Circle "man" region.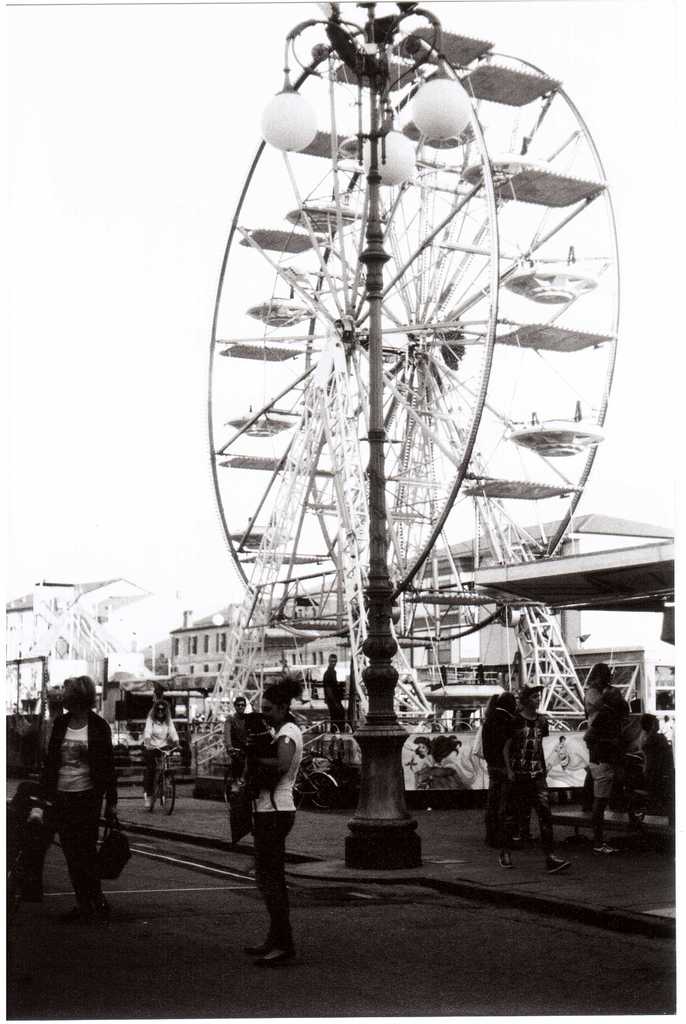
Region: box=[498, 675, 566, 879].
